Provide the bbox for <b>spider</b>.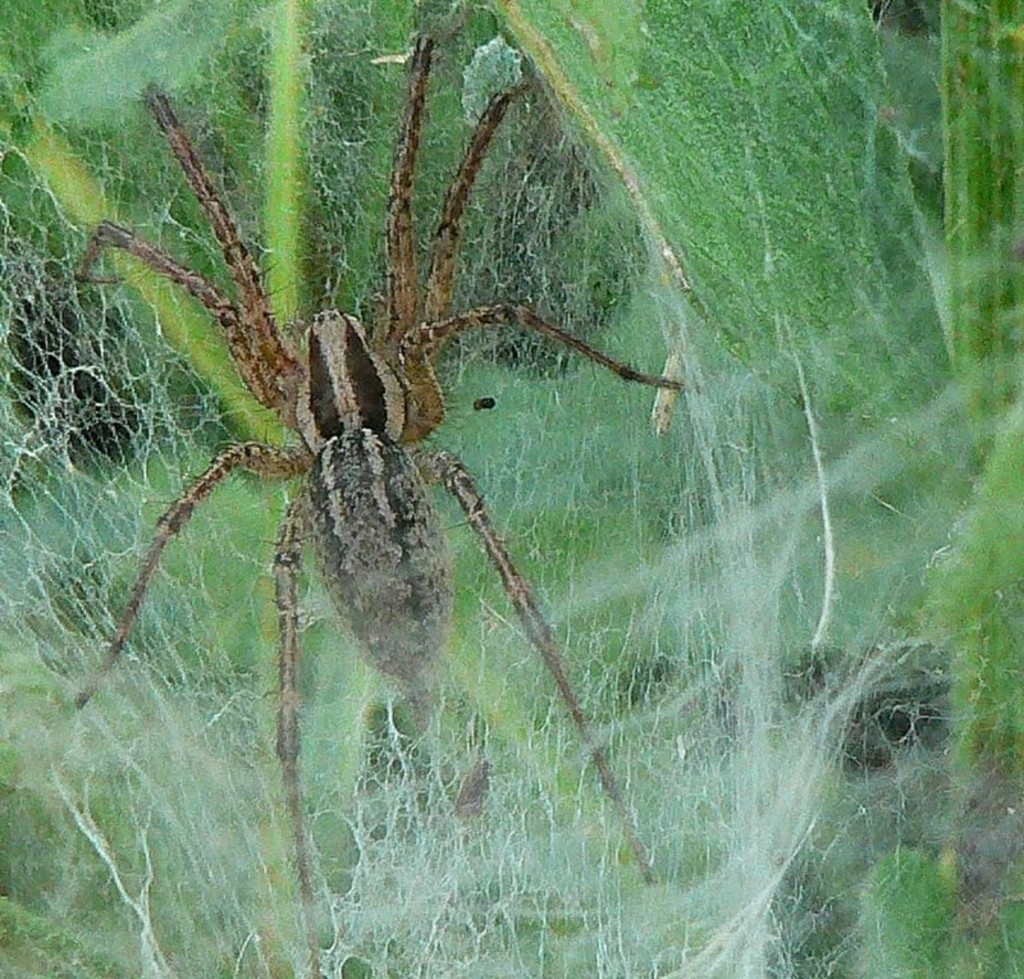
(70, 23, 690, 978).
